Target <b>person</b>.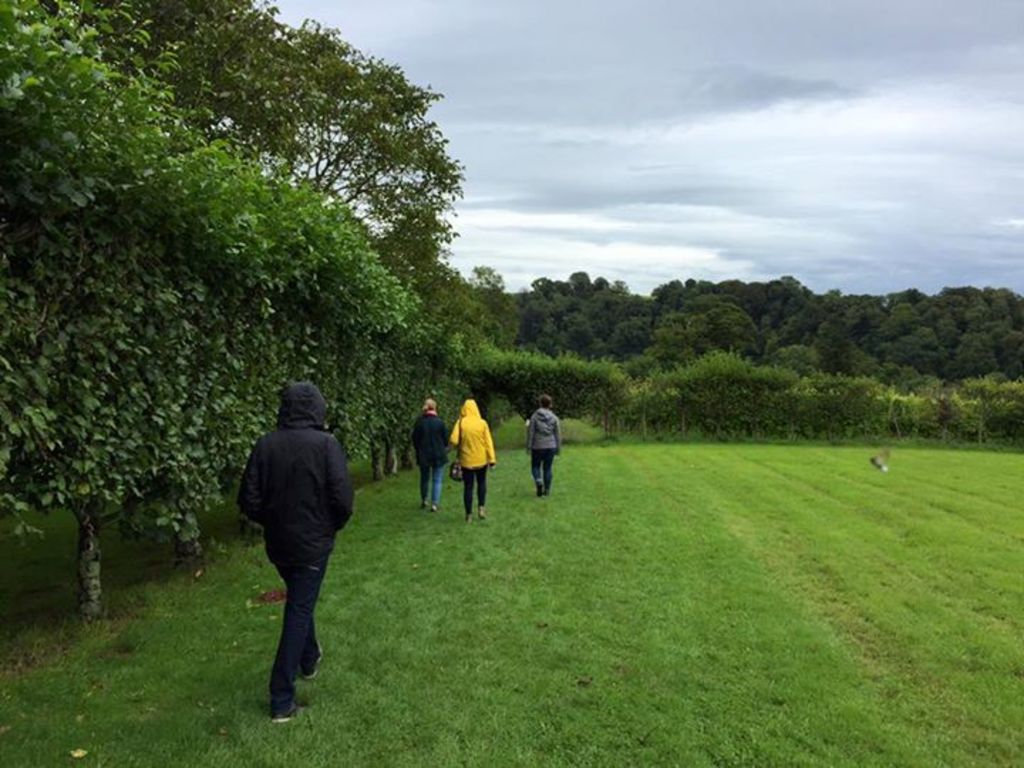
Target region: box(239, 364, 357, 718).
